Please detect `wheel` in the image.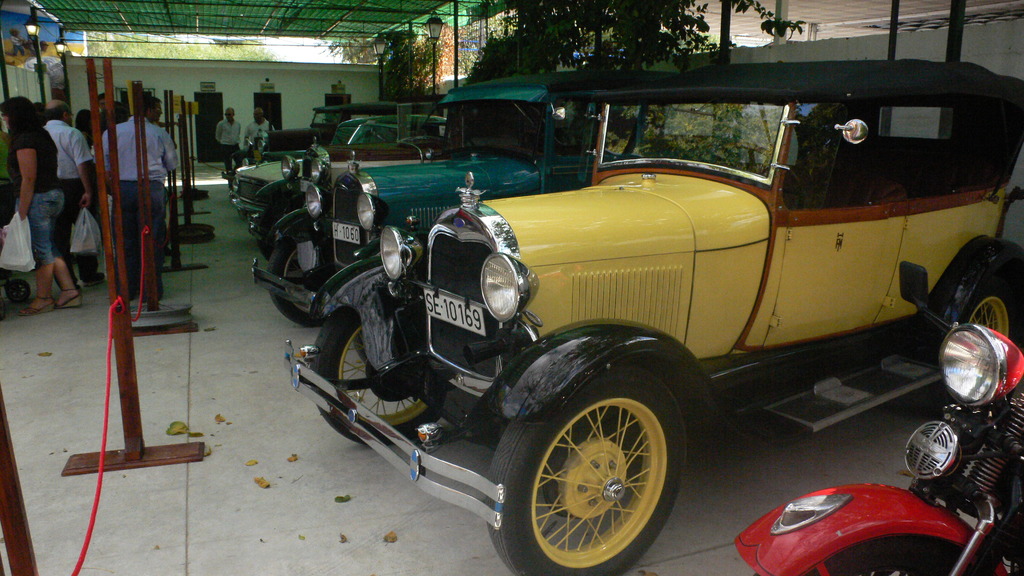
180:189:210:200.
